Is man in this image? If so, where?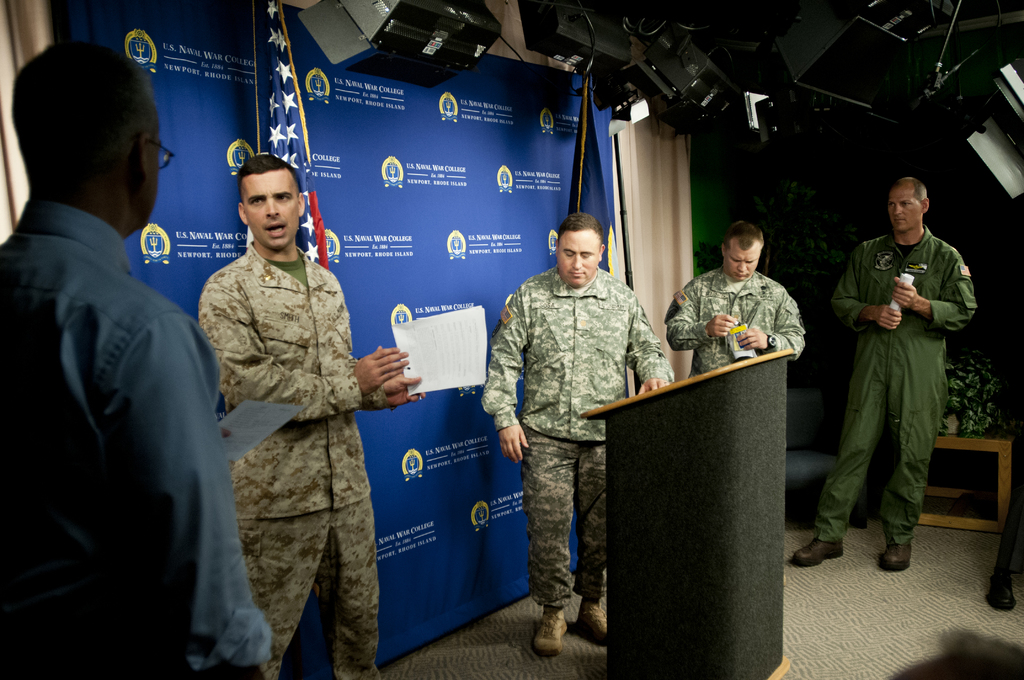
Yes, at {"left": 789, "top": 177, "right": 977, "bottom": 565}.
